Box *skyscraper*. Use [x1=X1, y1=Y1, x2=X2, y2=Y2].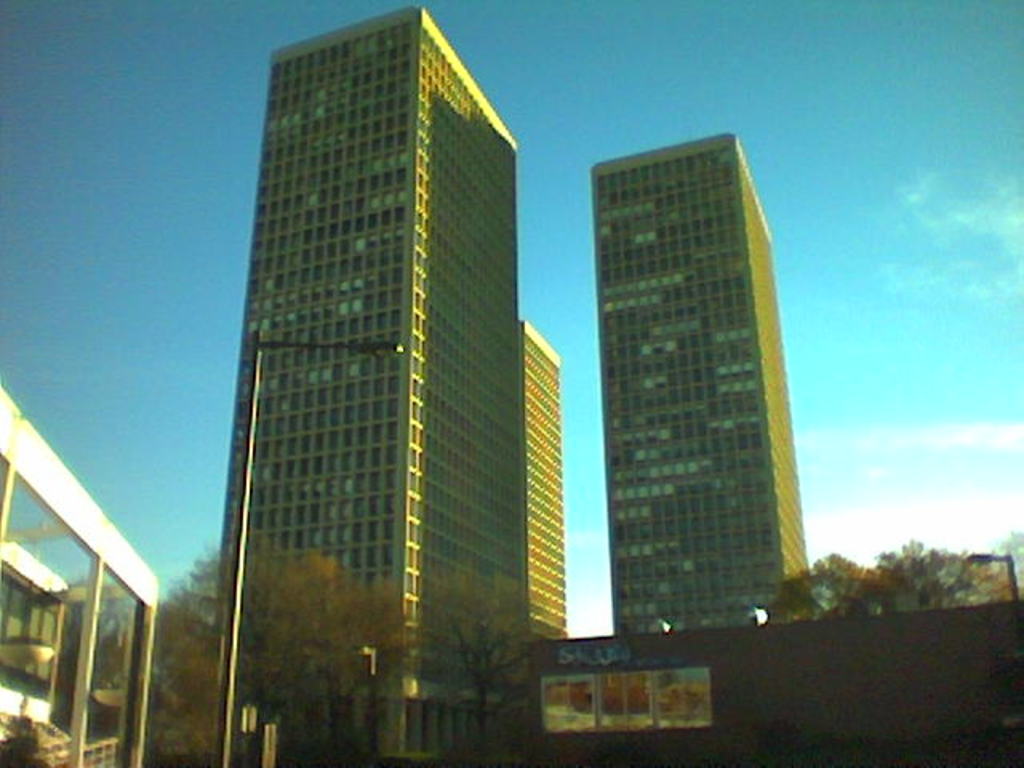
[x1=579, y1=131, x2=830, y2=638].
